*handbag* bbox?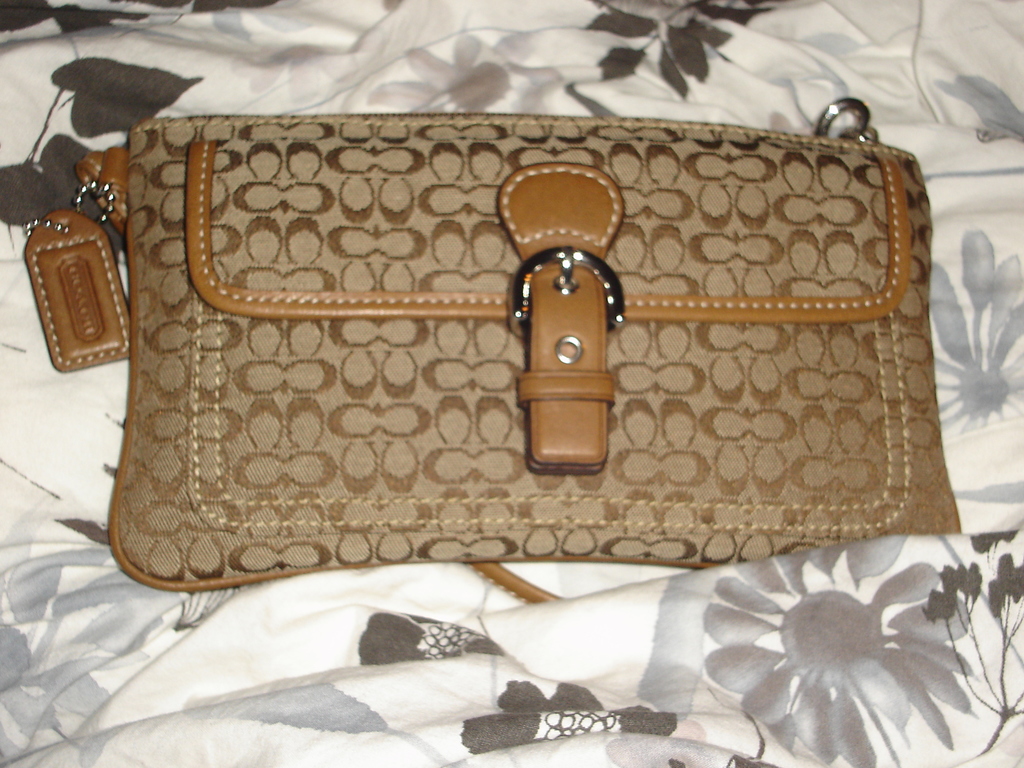
pyautogui.locateOnScreen(22, 99, 963, 589)
